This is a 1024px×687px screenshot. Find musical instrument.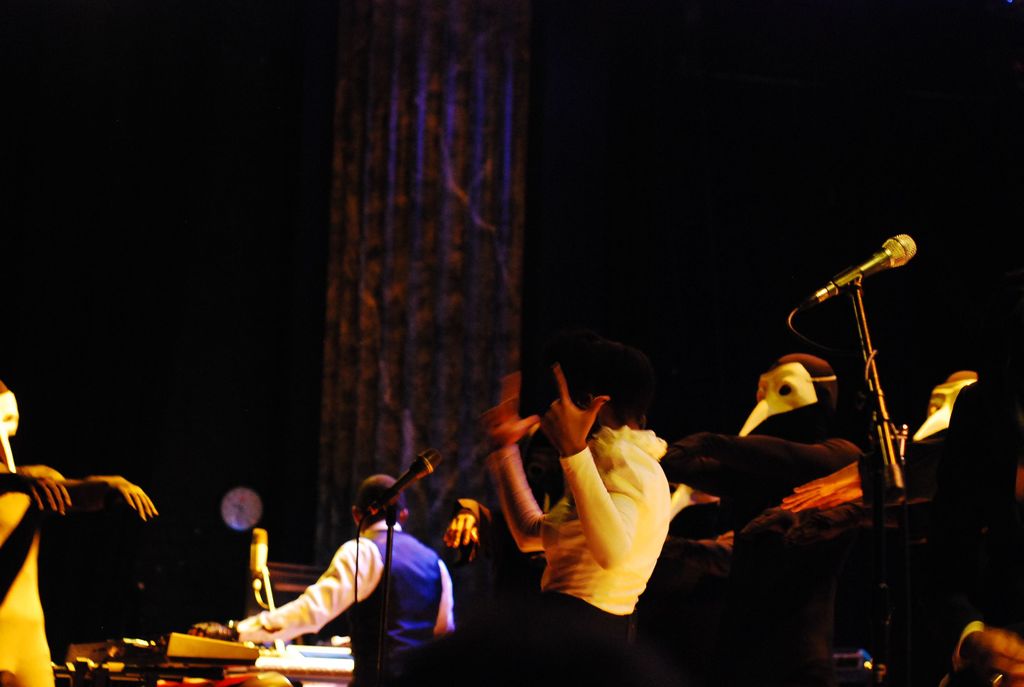
Bounding box: 160, 631, 260, 667.
